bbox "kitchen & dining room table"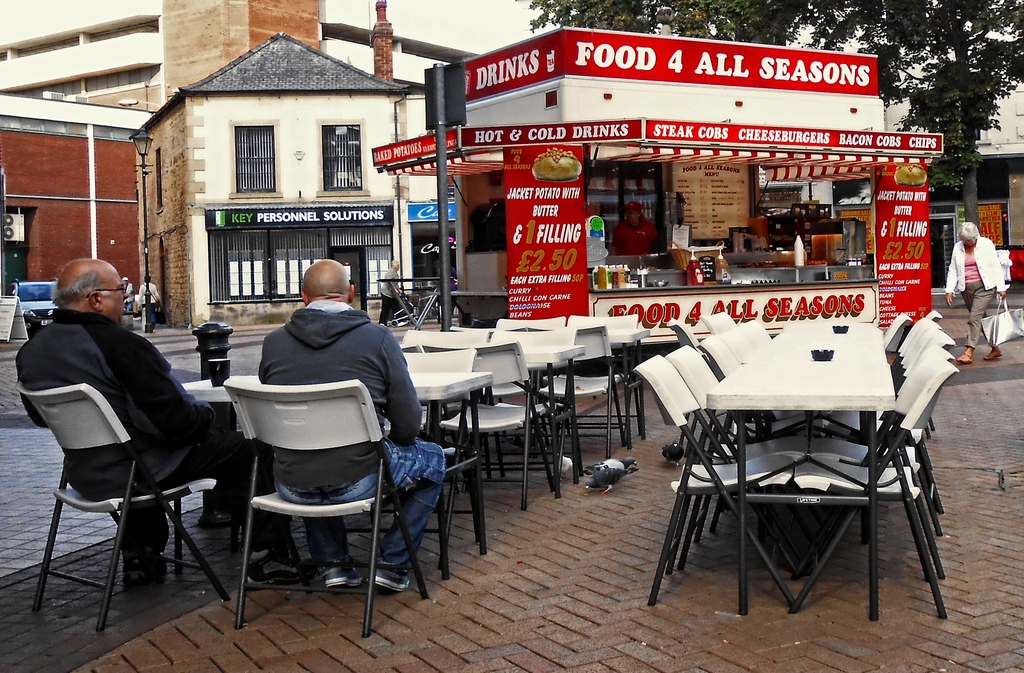
706:361:897:617
